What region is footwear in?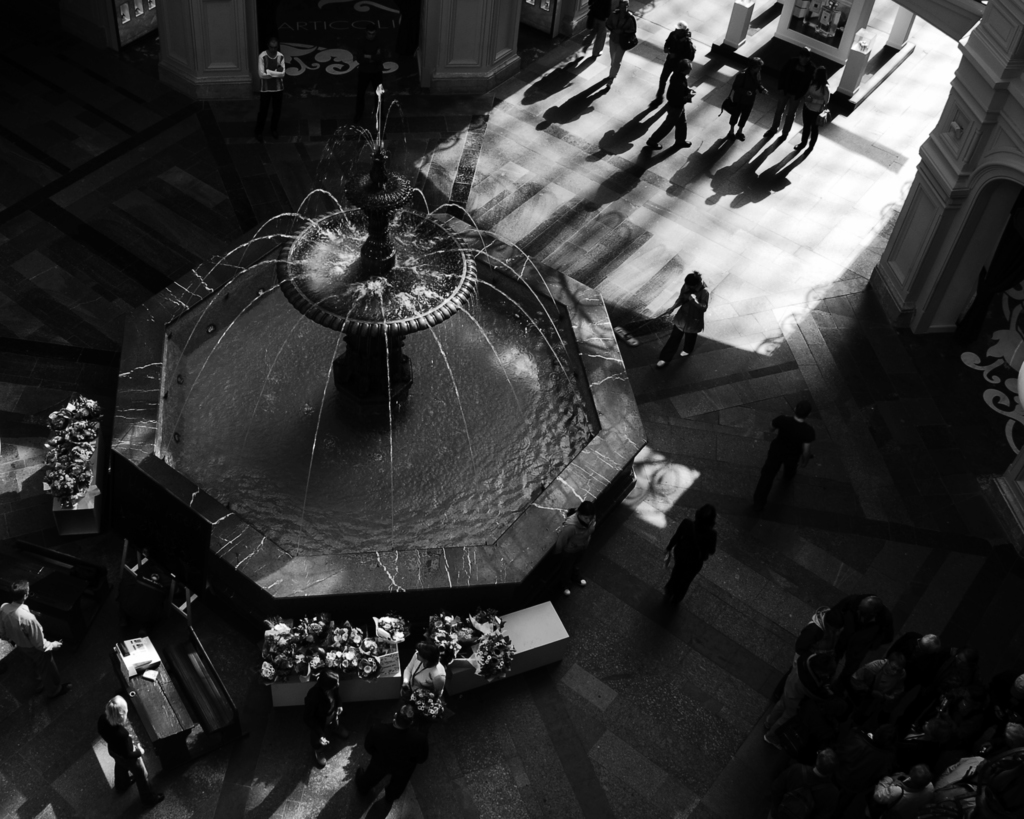
[x1=794, y1=140, x2=806, y2=150].
